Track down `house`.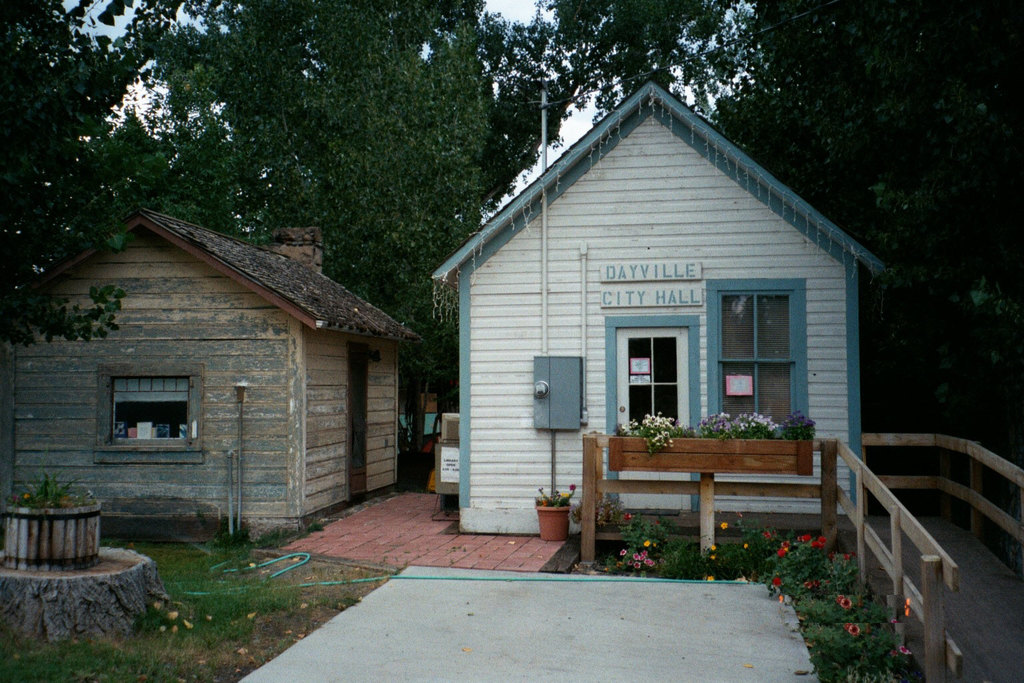
Tracked to box(427, 71, 897, 538).
